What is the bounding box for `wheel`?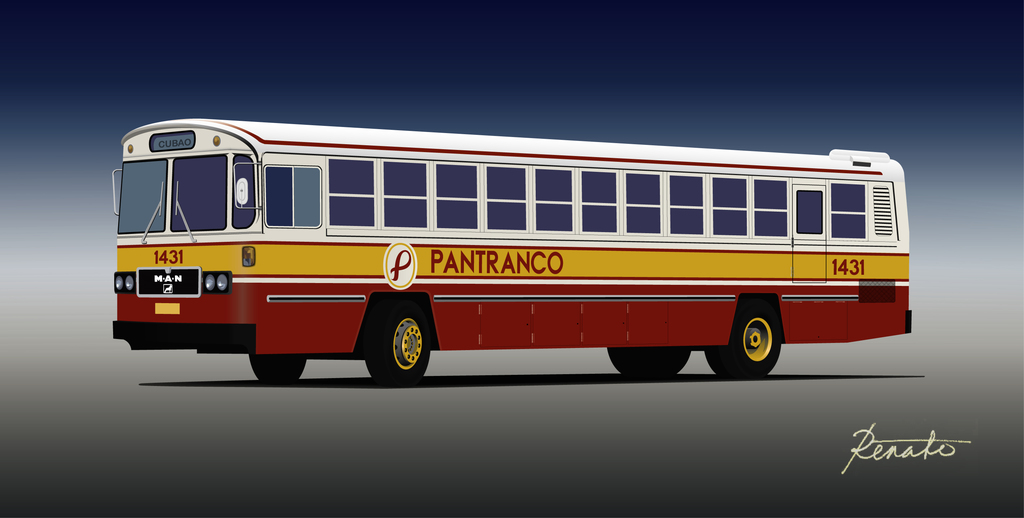
<bbox>365, 308, 433, 377</bbox>.
